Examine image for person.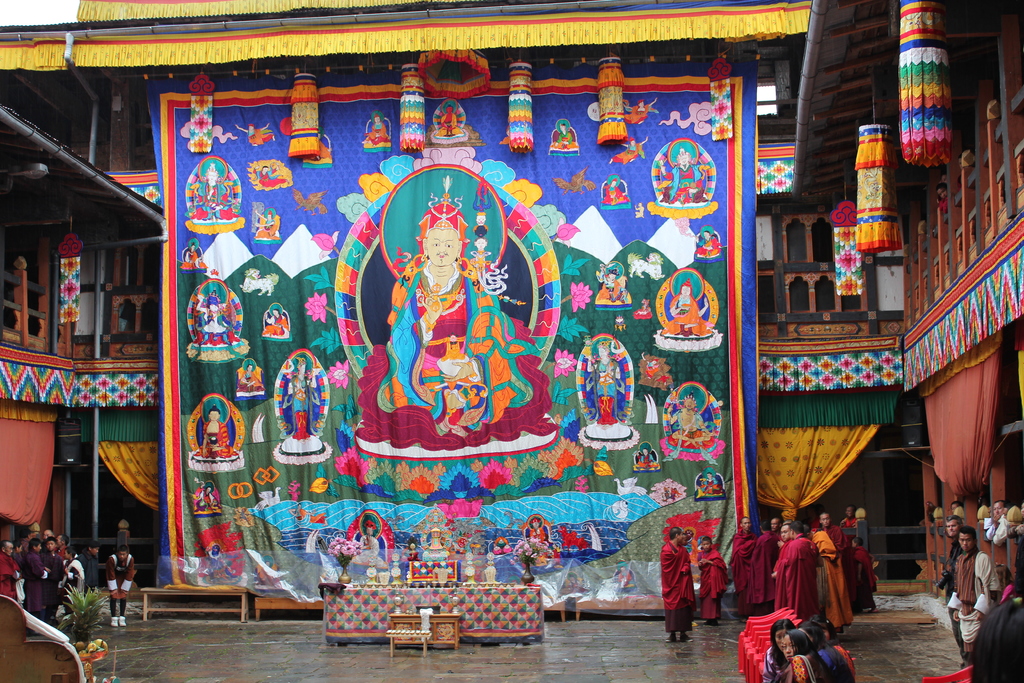
Examination result: detection(694, 472, 724, 498).
